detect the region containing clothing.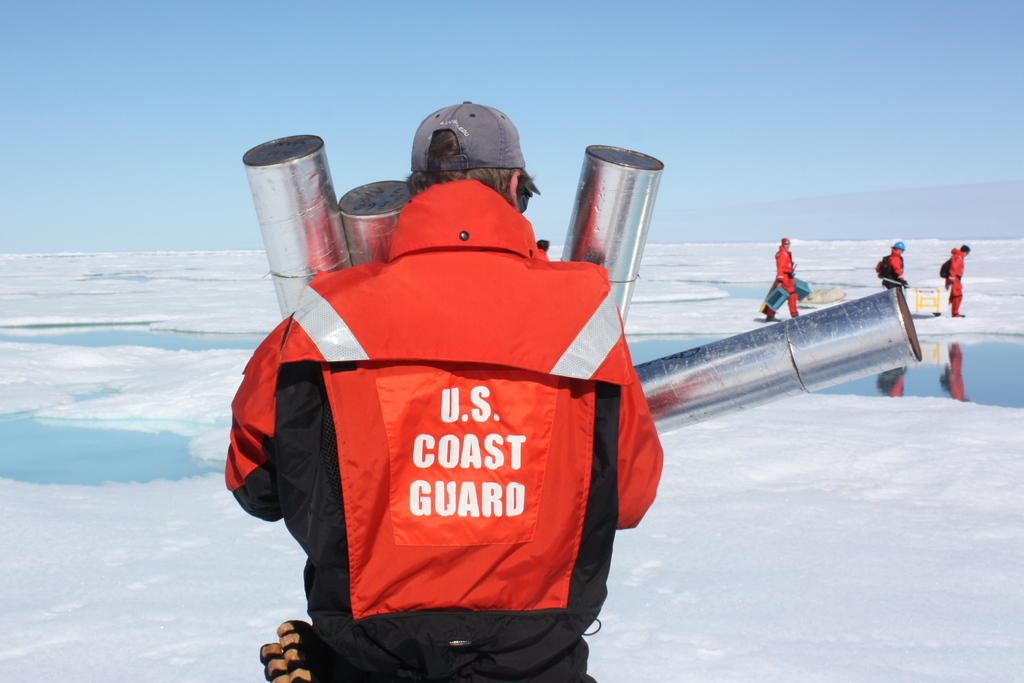
{"x1": 879, "y1": 251, "x2": 906, "y2": 287}.
